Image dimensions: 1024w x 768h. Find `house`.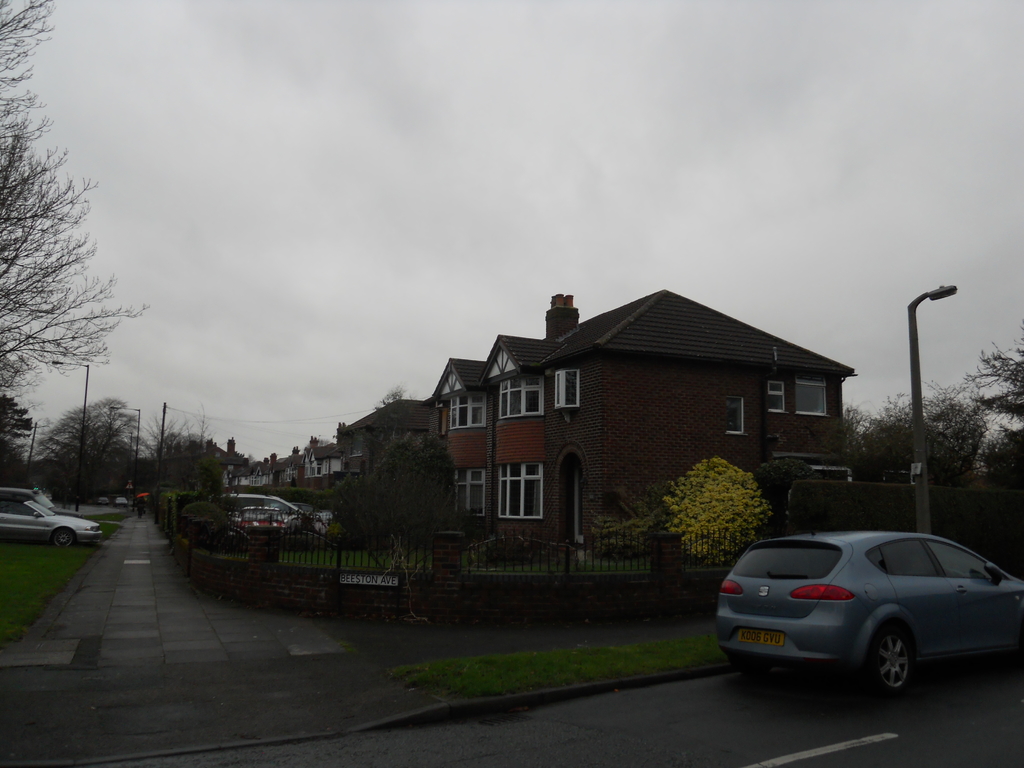
(left=408, top=280, right=860, bottom=540).
